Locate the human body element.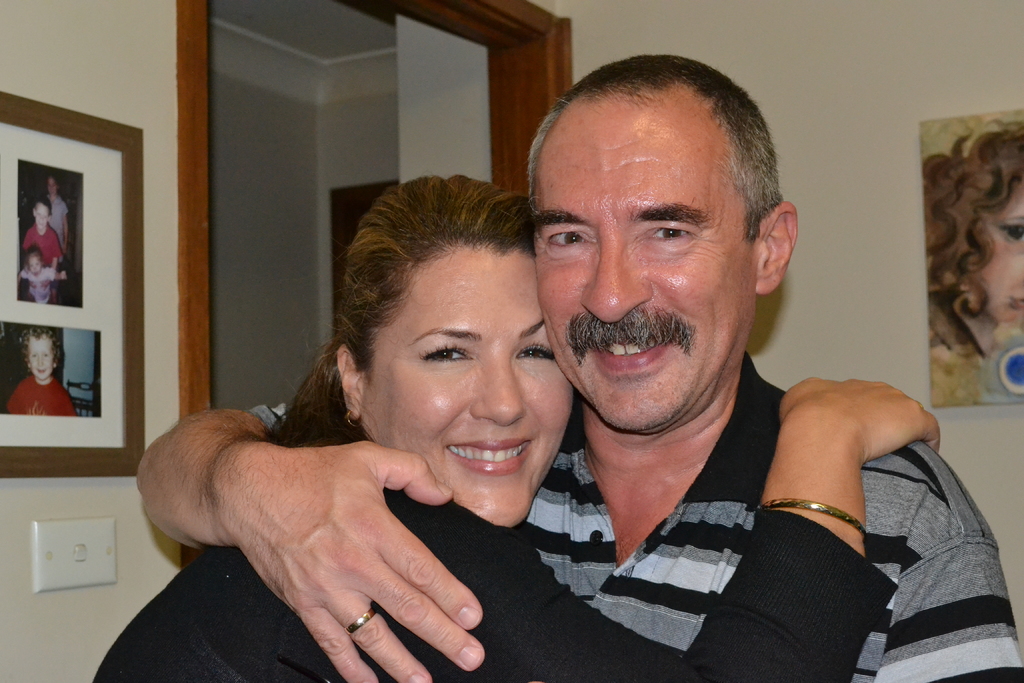
Element bbox: (x1=13, y1=381, x2=79, y2=415).
